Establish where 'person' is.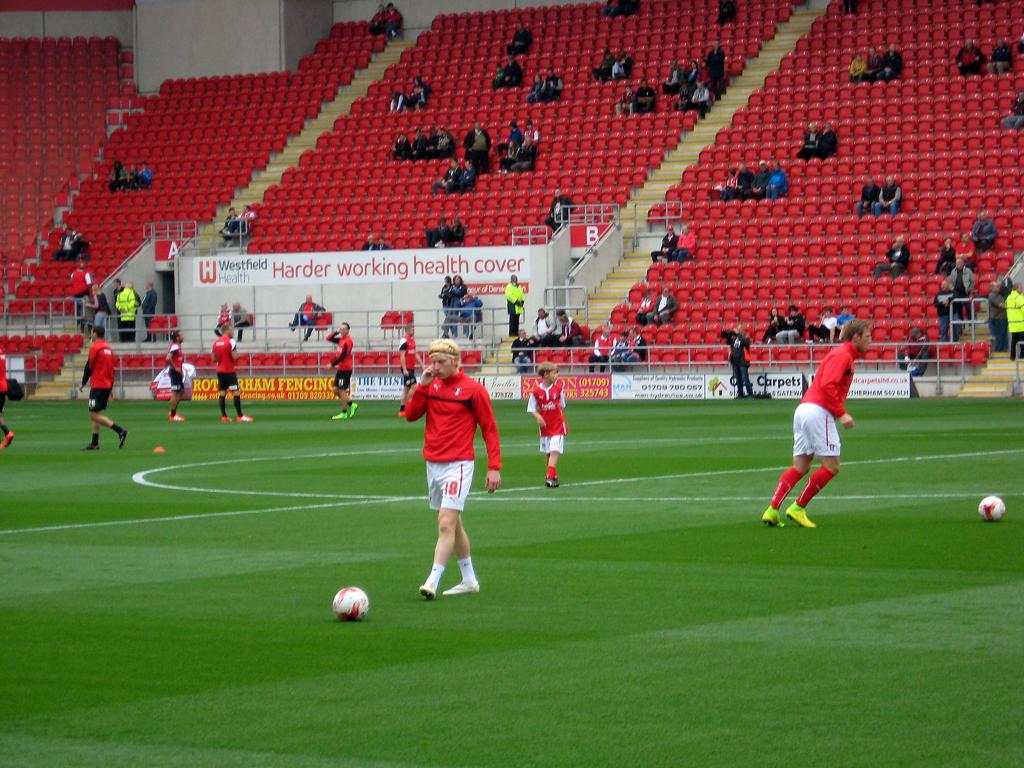
Established at rect(768, 306, 781, 338).
